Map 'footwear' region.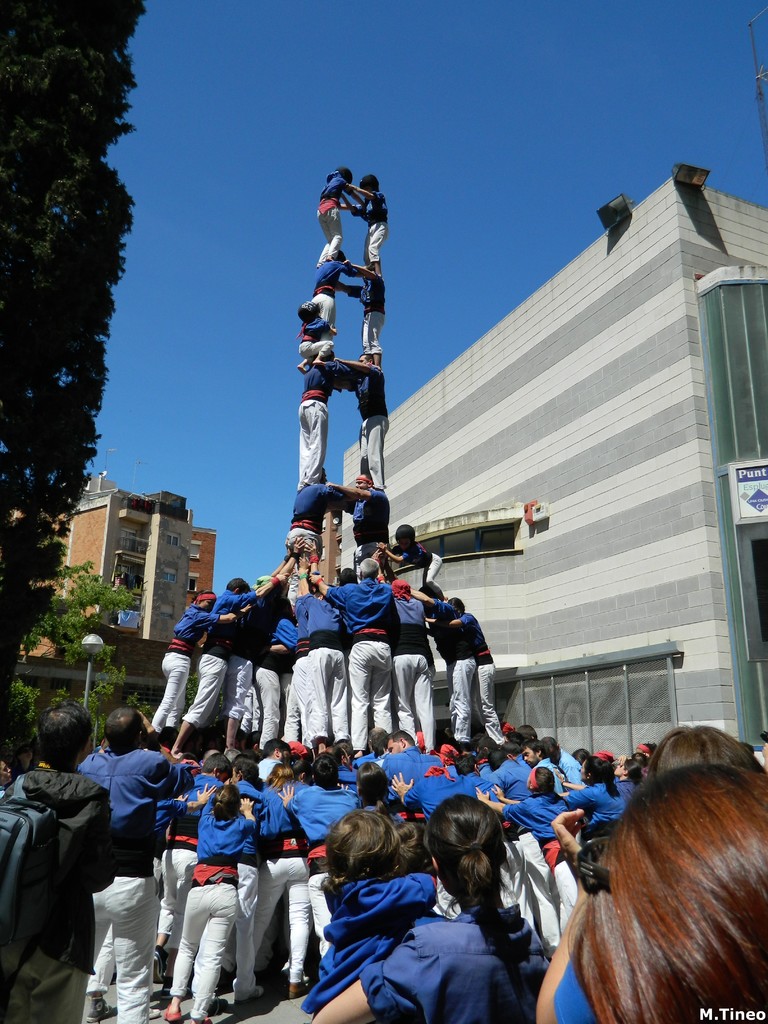
Mapped to 146/946/167/981.
